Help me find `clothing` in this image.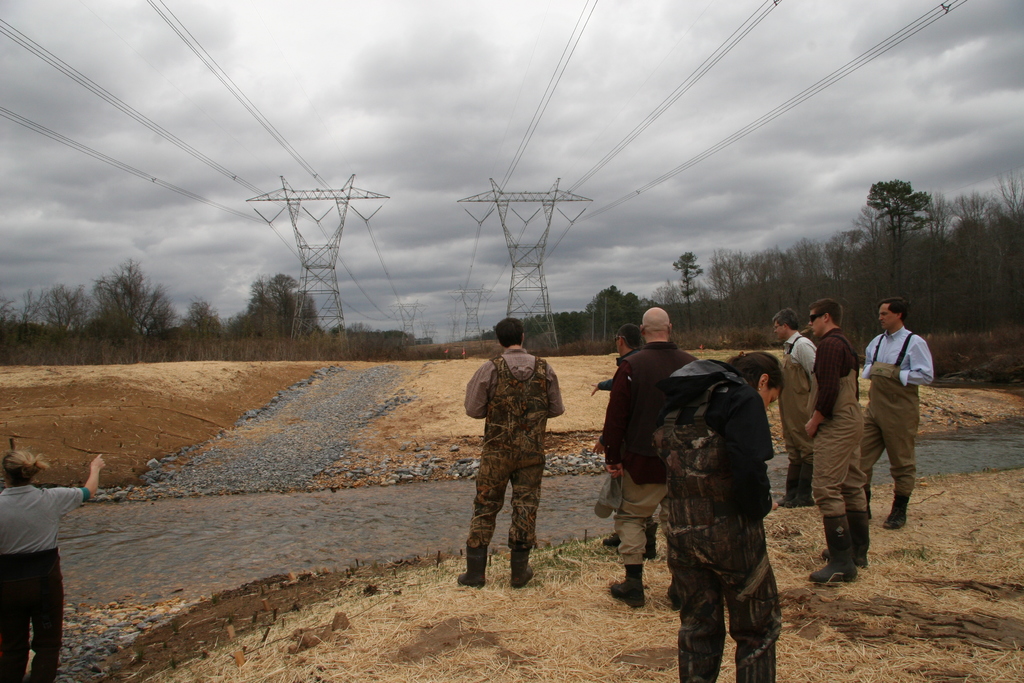
Found it: x1=776 y1=330 x2=815 y2=464.
